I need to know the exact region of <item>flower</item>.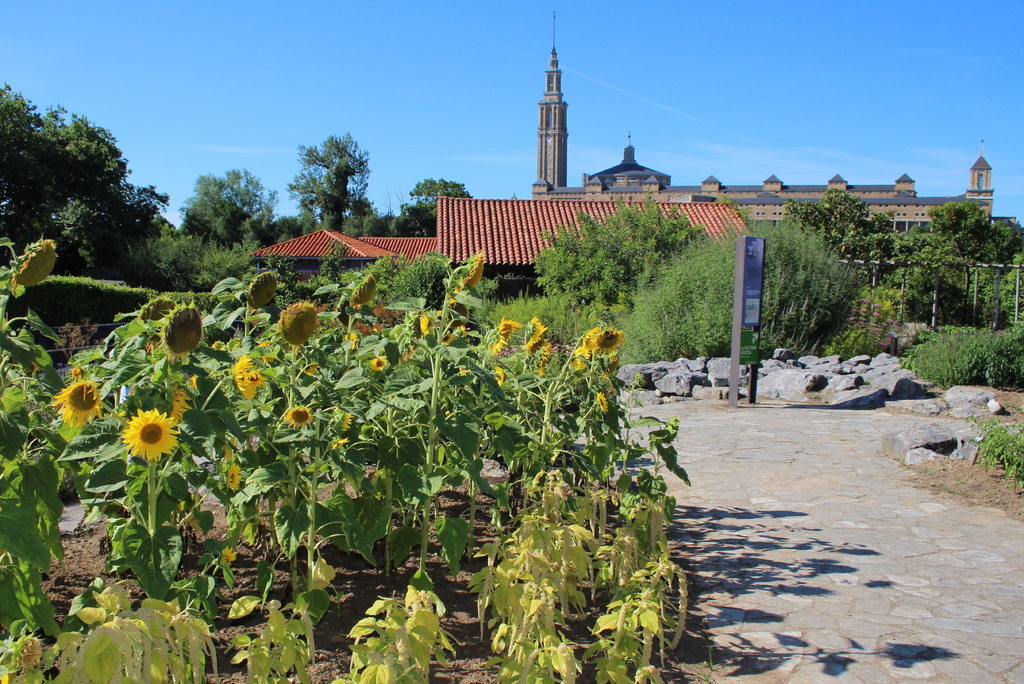
Region: (x1=246, y1=272, x2=282, y2=312).
